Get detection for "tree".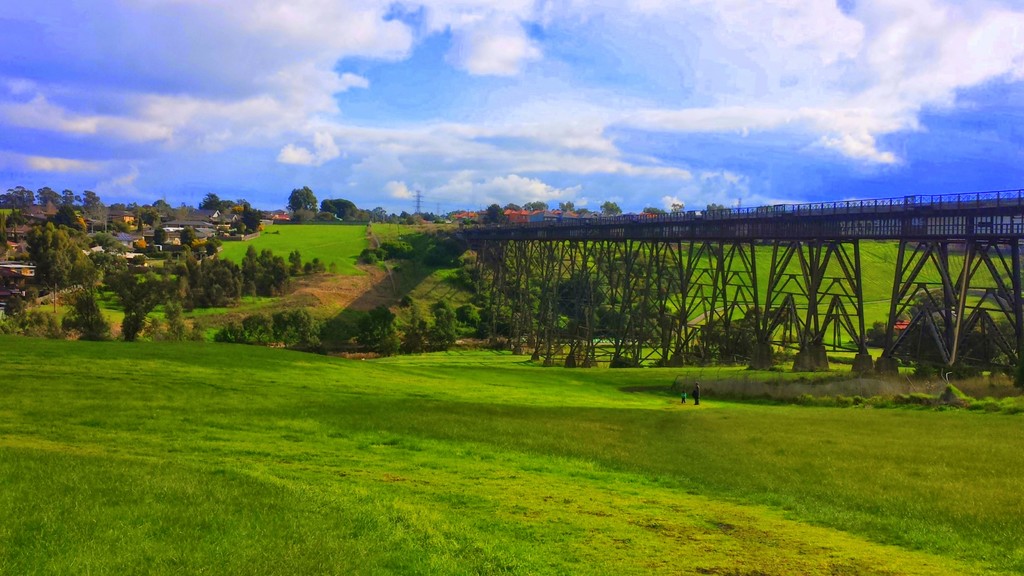
Detection: (left=355, top=304, right=398, bottom=359).
